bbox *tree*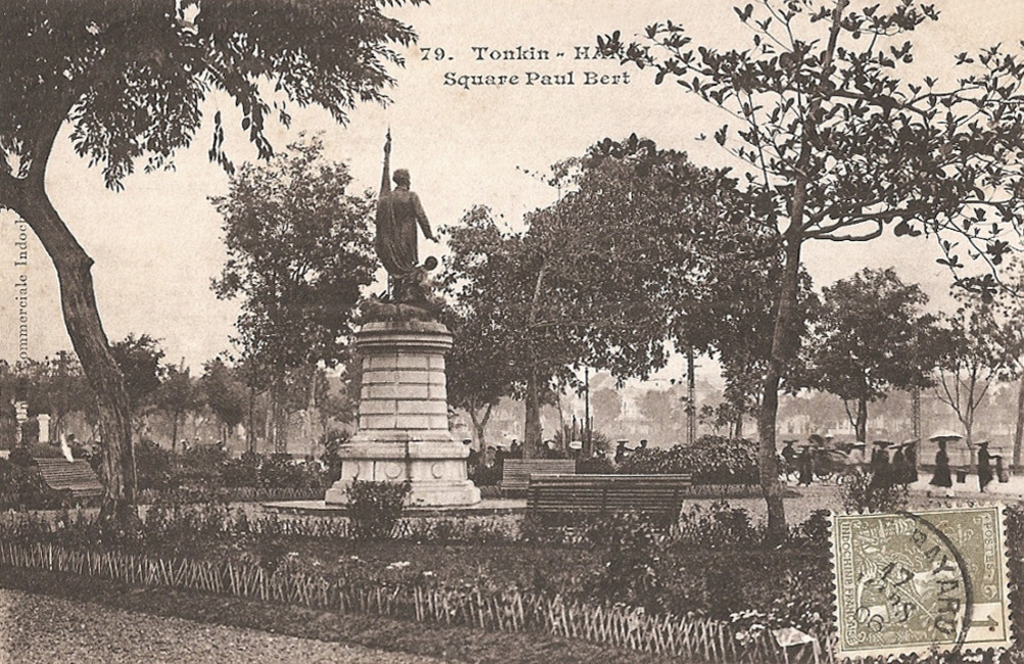
0, 0, 430, 538
